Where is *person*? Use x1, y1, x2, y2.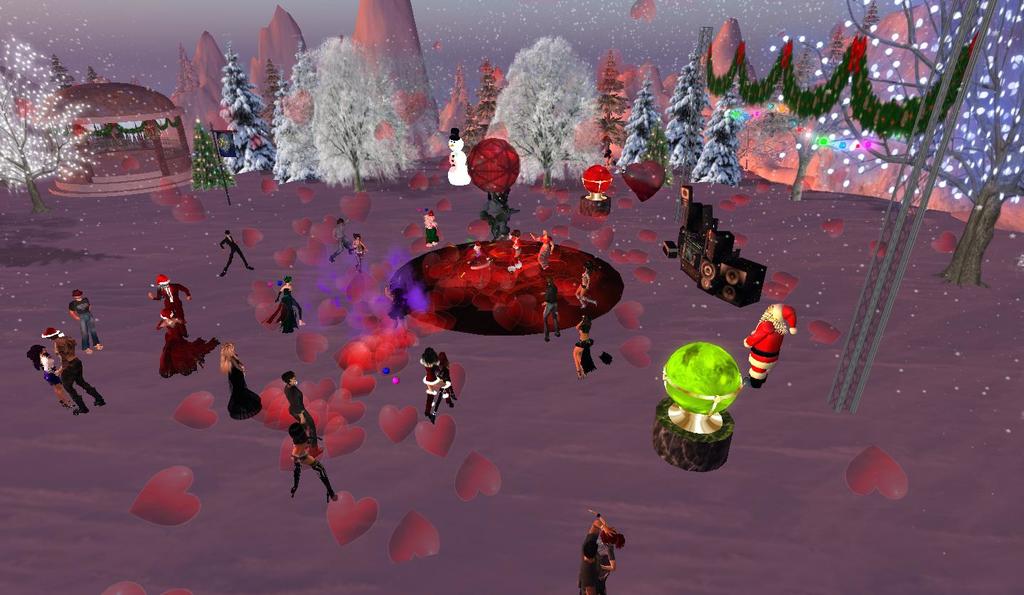
746, 299, 796, 387.
